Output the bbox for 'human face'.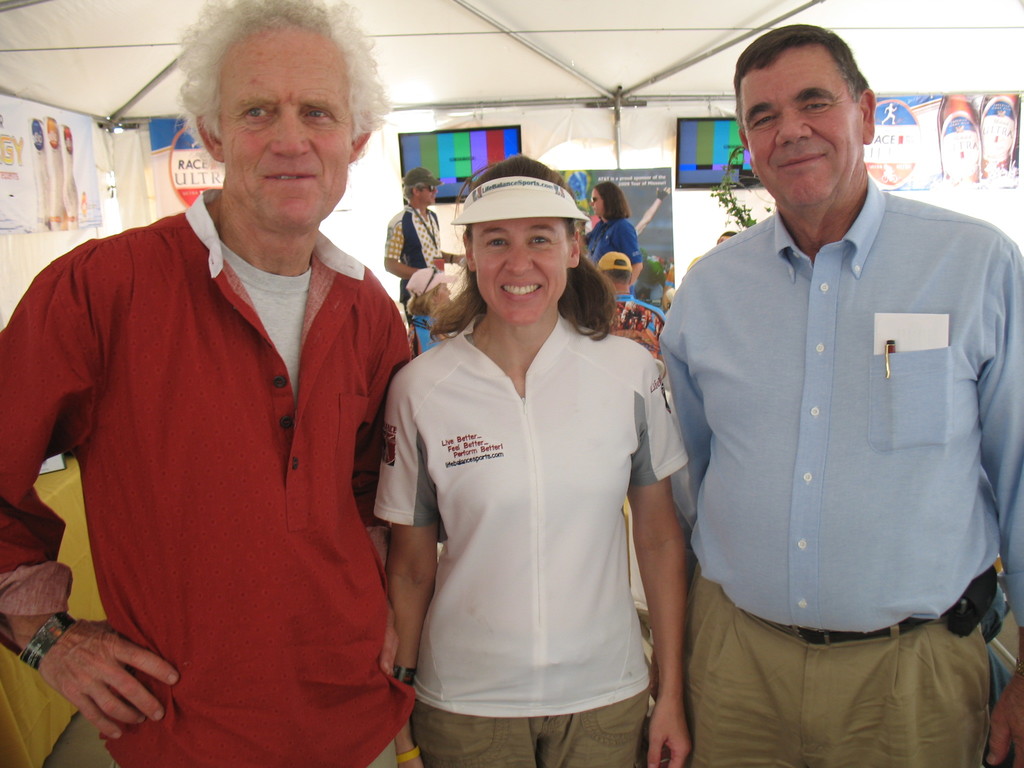
pyautogui.locateOnScreen(225, 32, 356, 233).
